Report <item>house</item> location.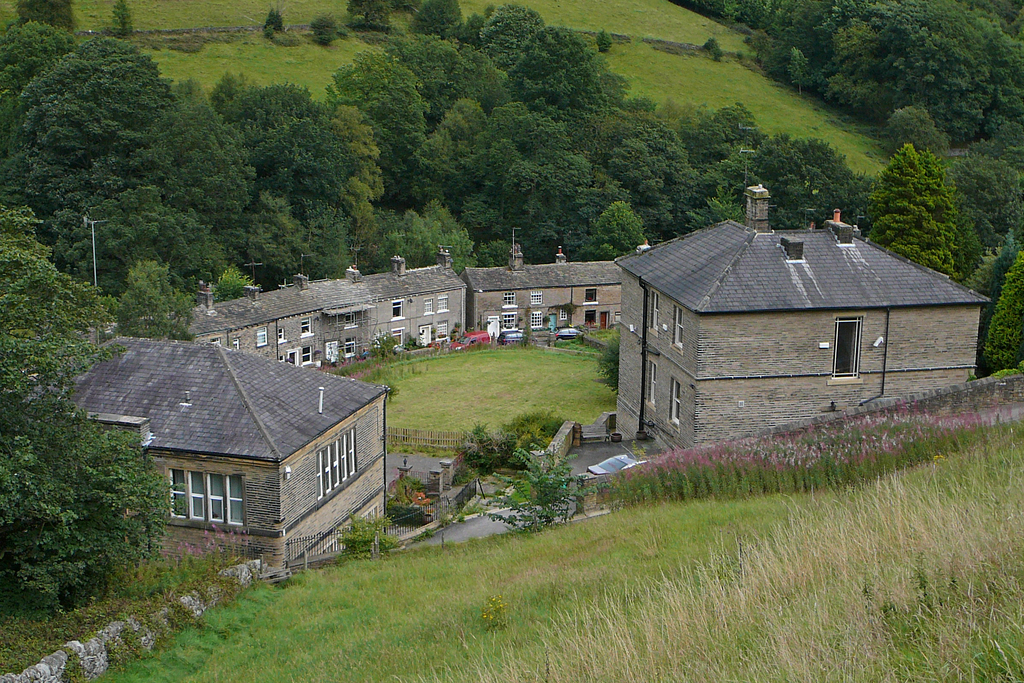
Report: (x1=172, y1=286, x2=350, y2=365).
